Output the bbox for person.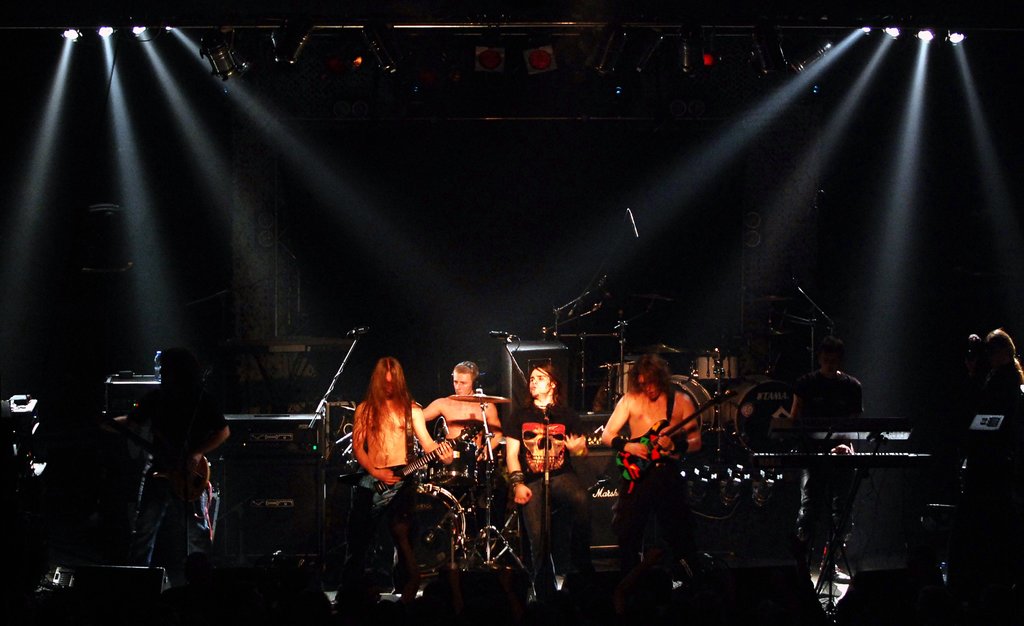
[x1=501, y1=354, x2=591, y2=597].
